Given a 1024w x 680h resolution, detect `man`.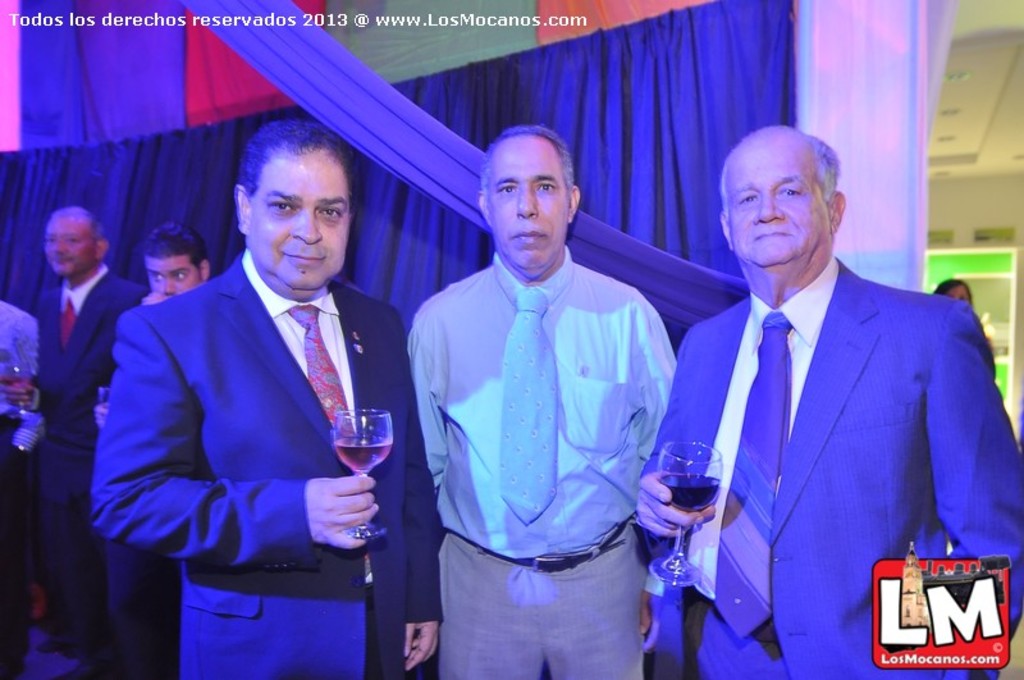
(x1=127, y1=222, x2=215, y2=302).
